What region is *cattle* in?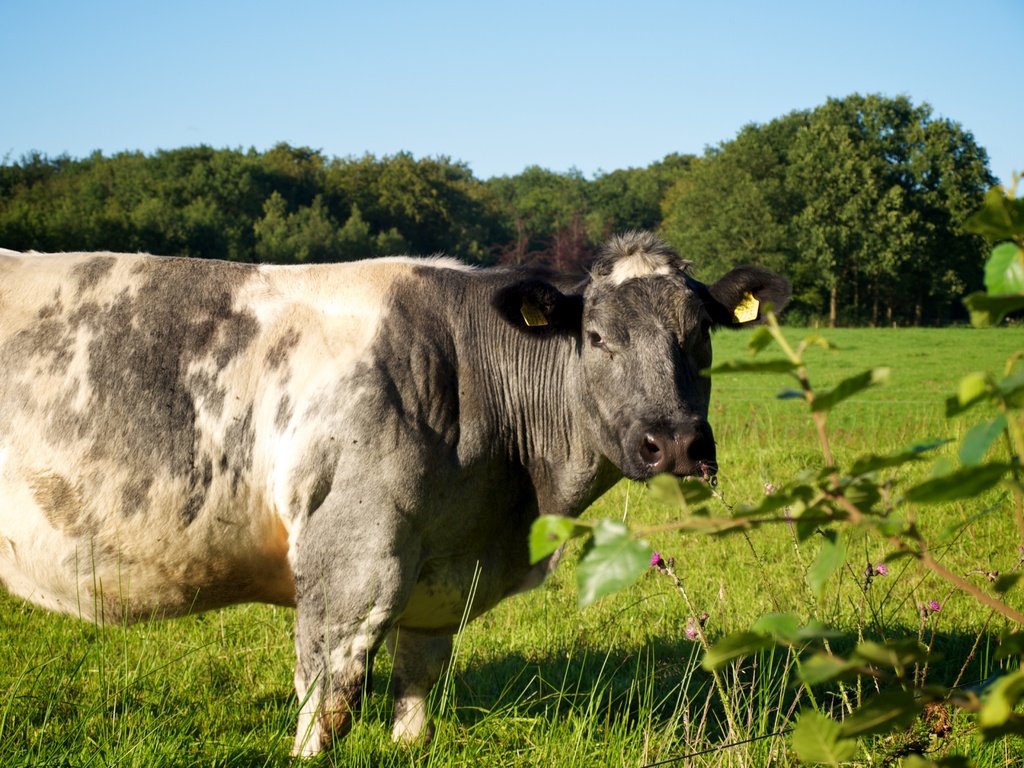
region(0, 227, 790, 765).
